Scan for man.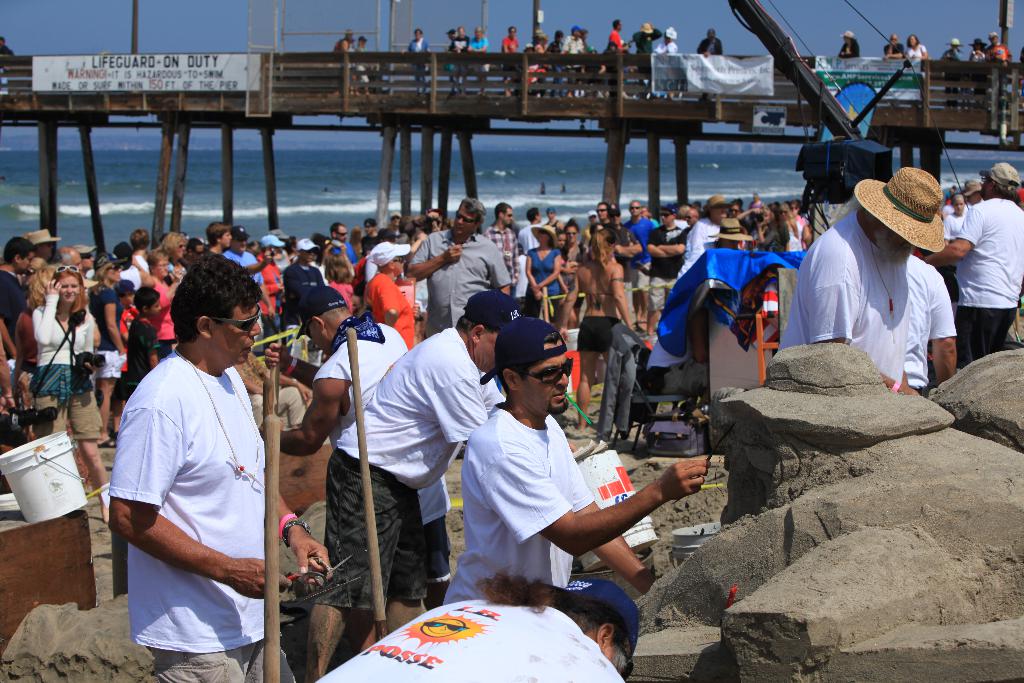
Scan result: <box>202,218,273,273</box>.
